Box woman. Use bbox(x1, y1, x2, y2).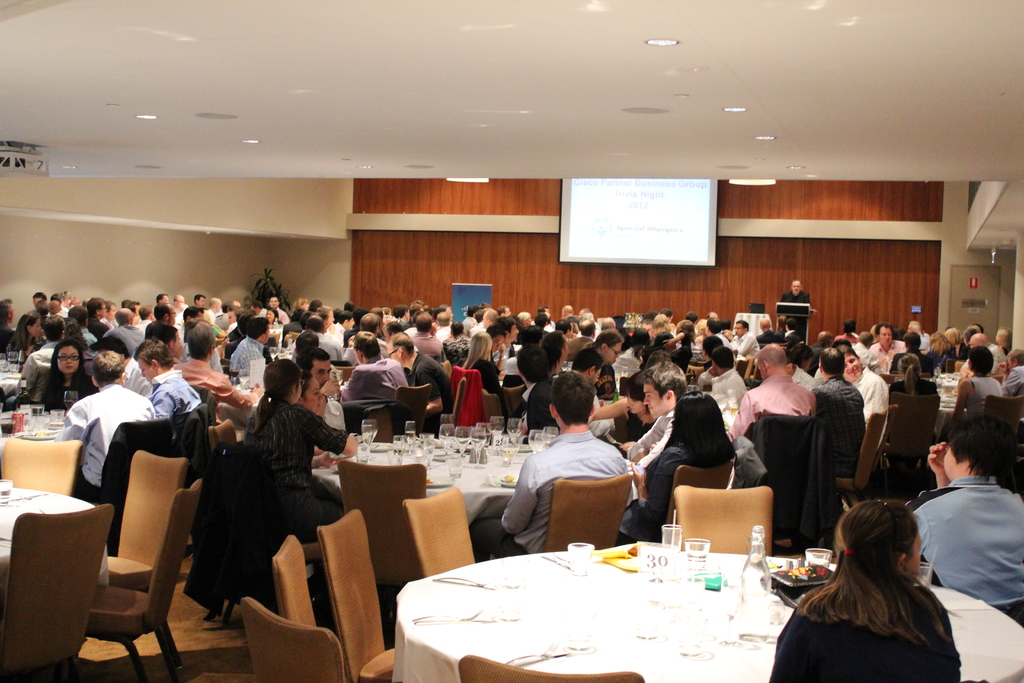
bbox(892, 353, 939, 399).
